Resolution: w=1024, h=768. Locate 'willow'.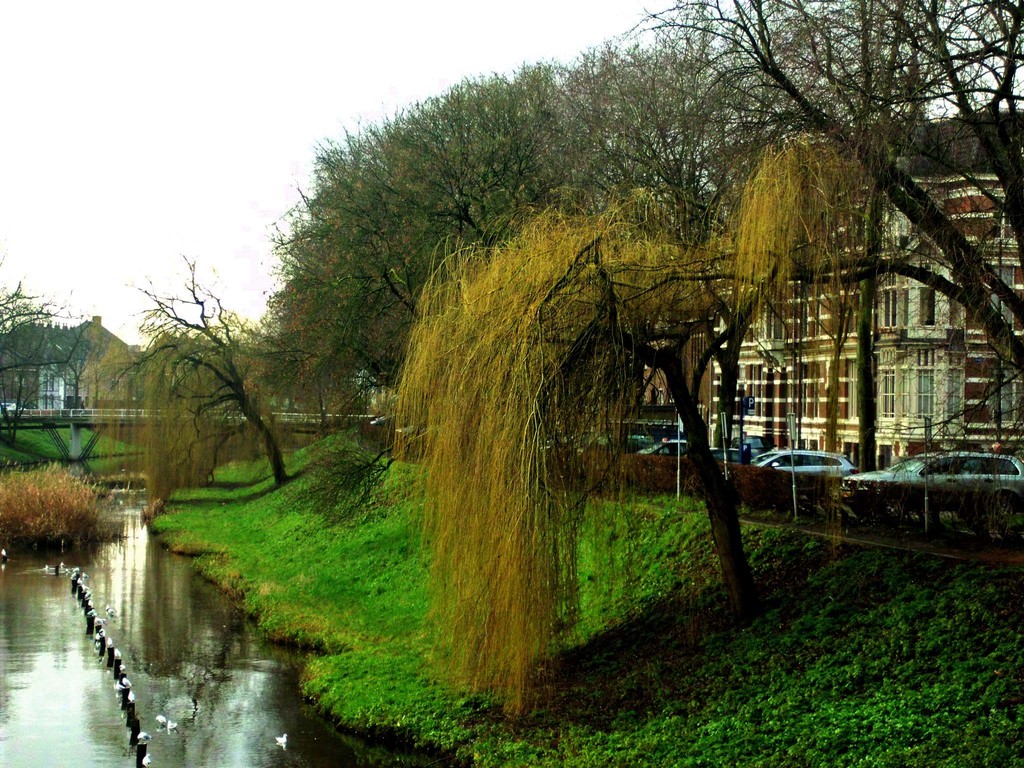
locate(0, 250, 80, 430).
